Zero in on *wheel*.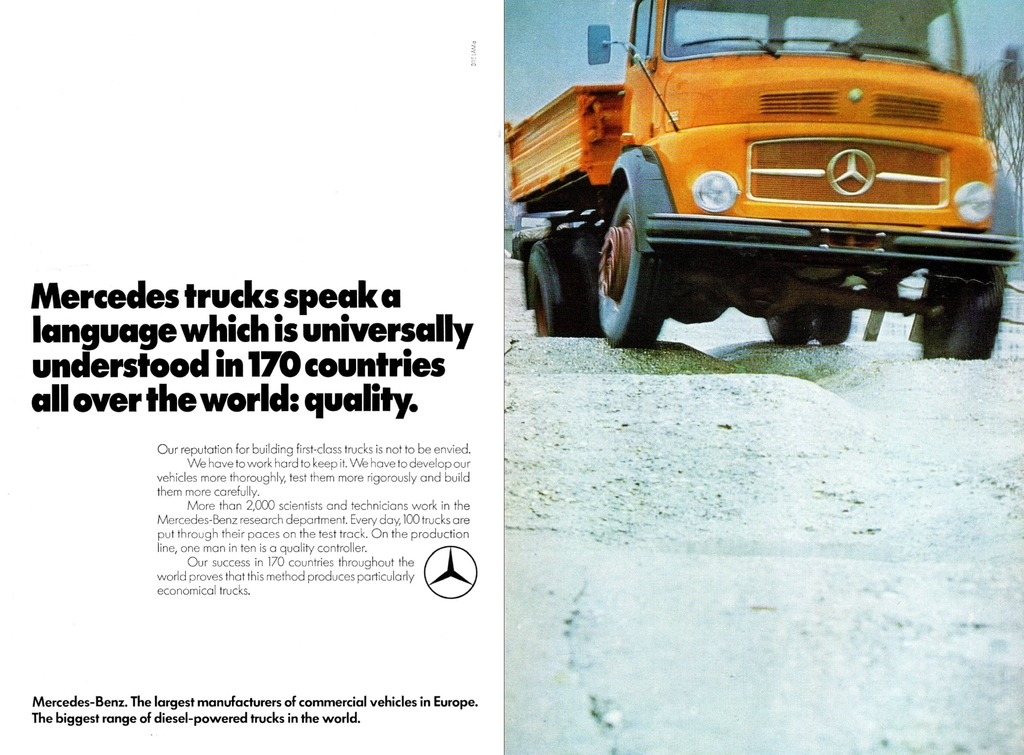
Zeroed in: box(602, 168, 654, 337).
